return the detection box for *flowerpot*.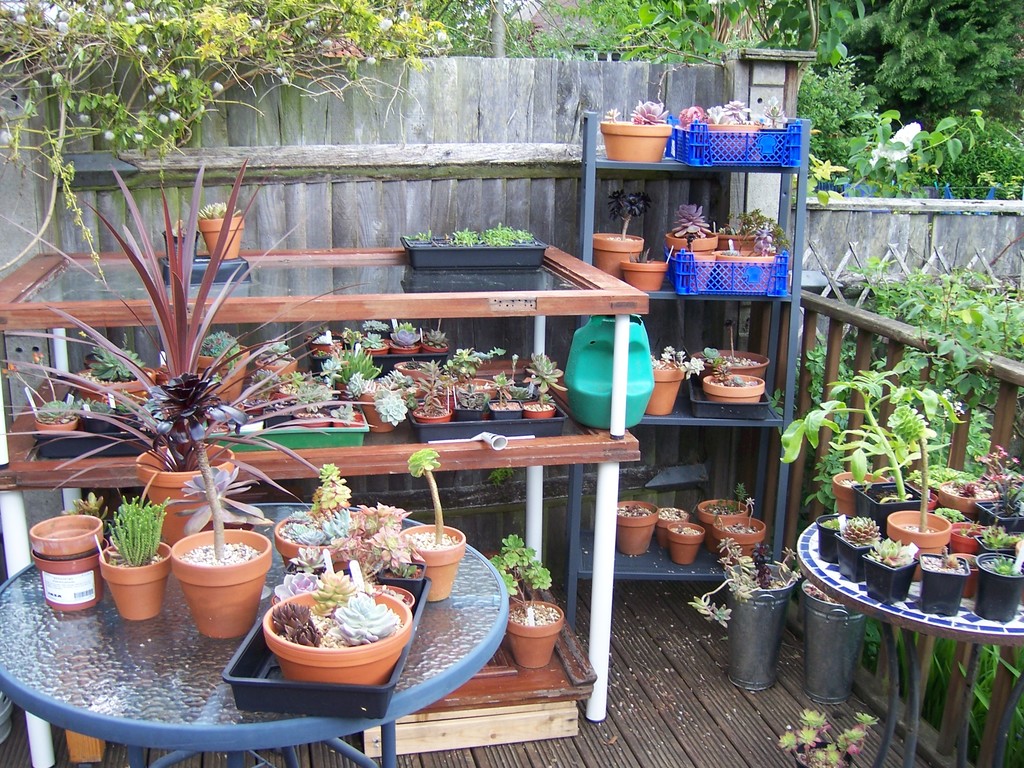
crop(920, 555, 970, 618).
